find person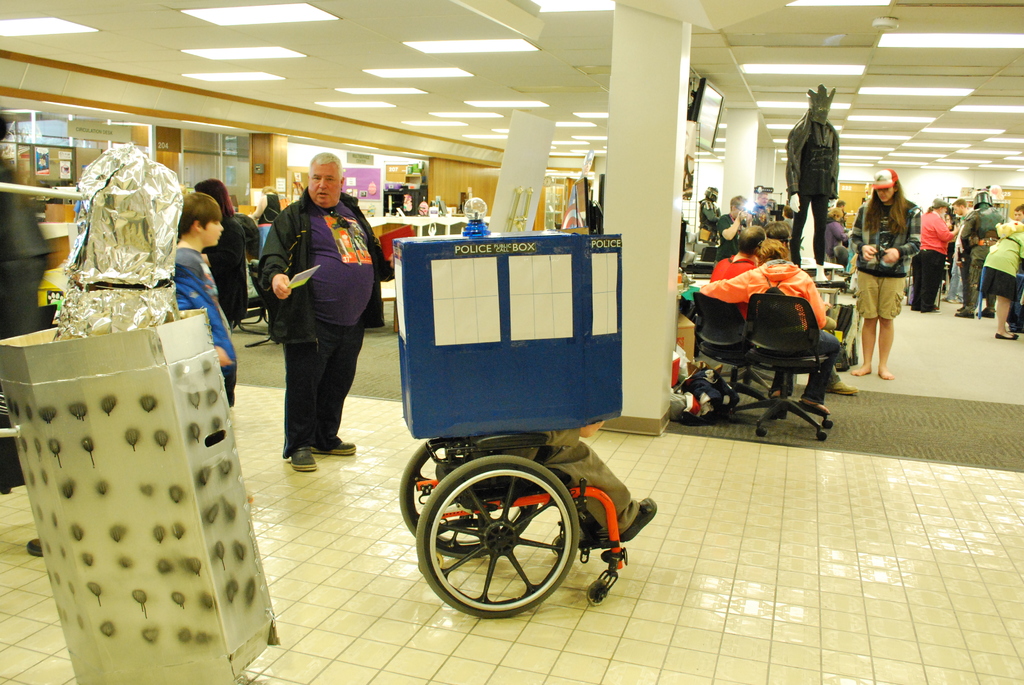
696:235:846:414
